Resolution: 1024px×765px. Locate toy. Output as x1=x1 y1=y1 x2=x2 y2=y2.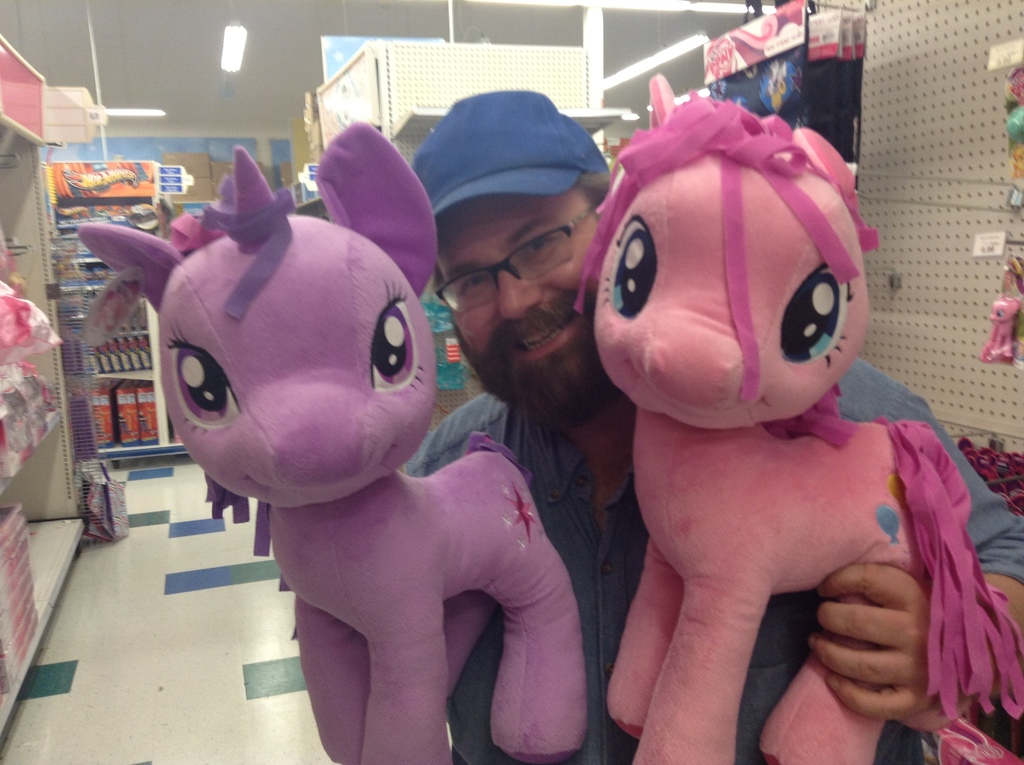
x1=543 y1=141 x2=984 y2=762.
